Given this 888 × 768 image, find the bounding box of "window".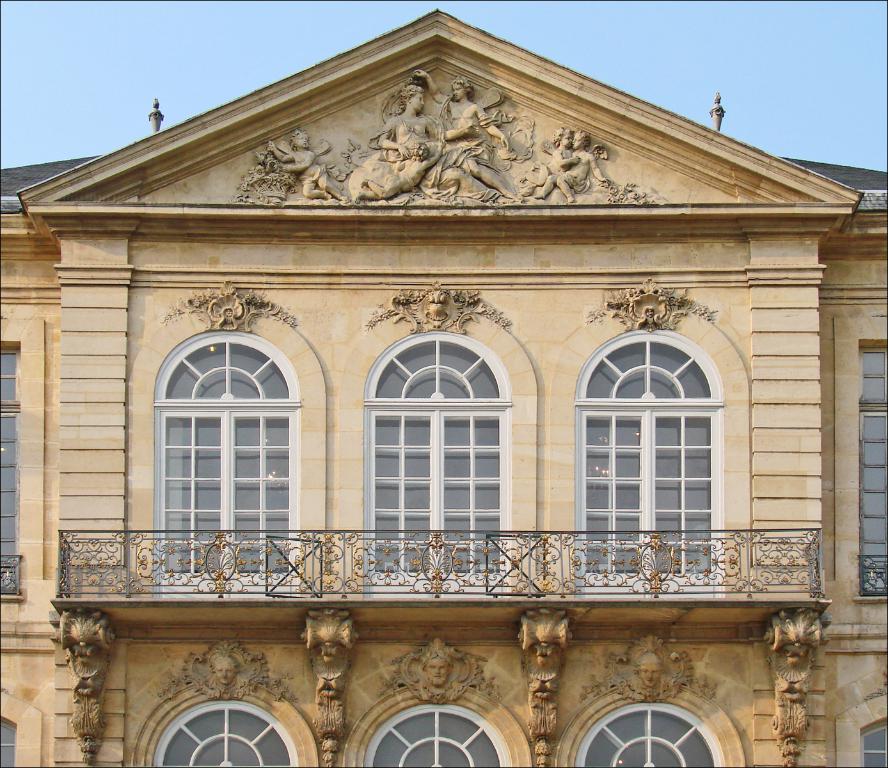
Rect(573, 322, 724, 597).
